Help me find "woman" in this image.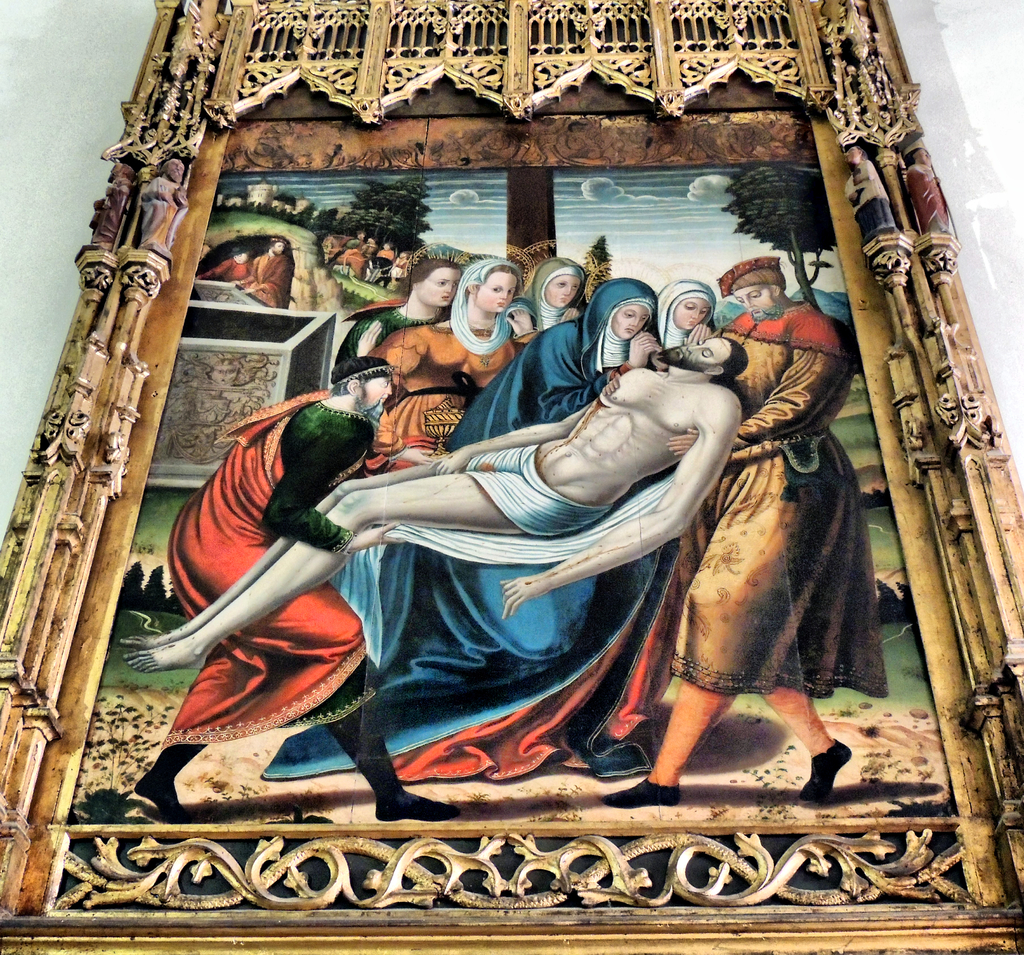
Found it: bbox(361, 281, 663, 694).
